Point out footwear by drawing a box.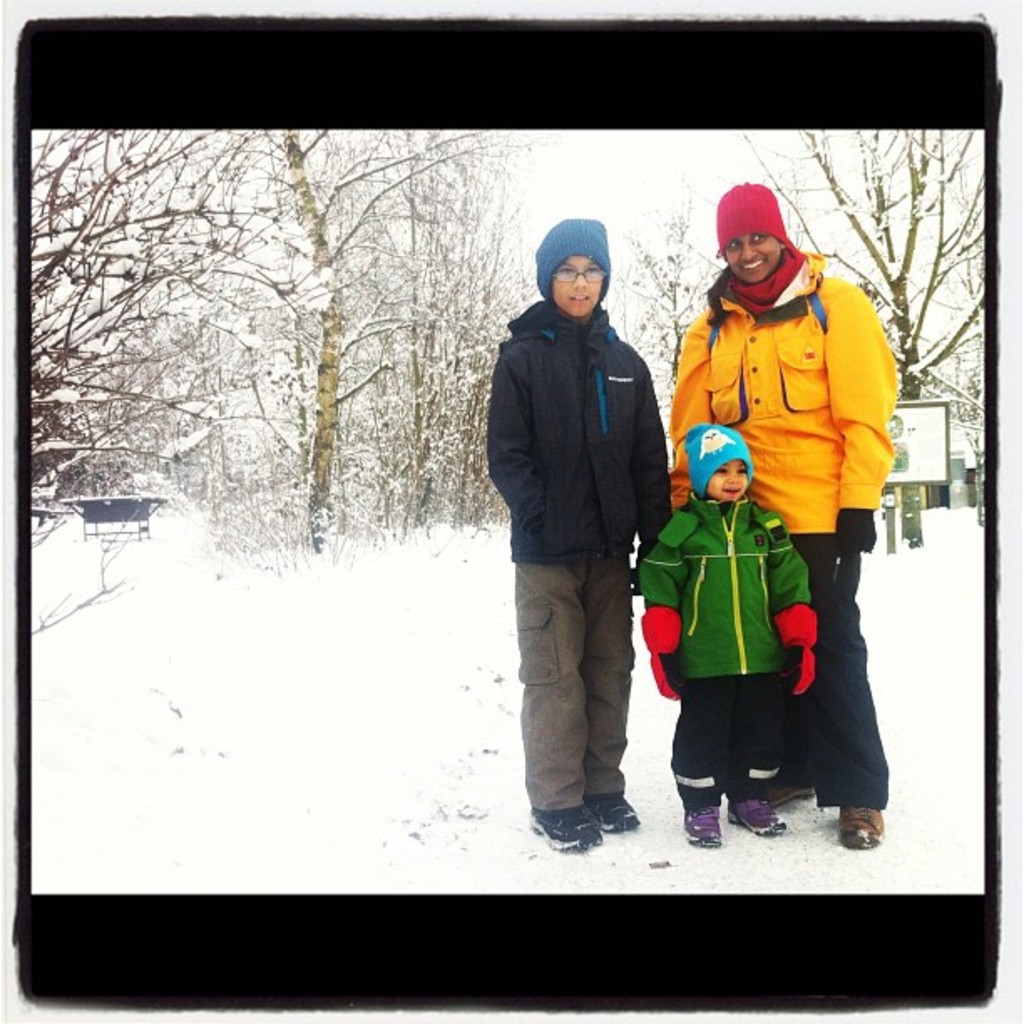
<box>726,793,785,833</box>.
